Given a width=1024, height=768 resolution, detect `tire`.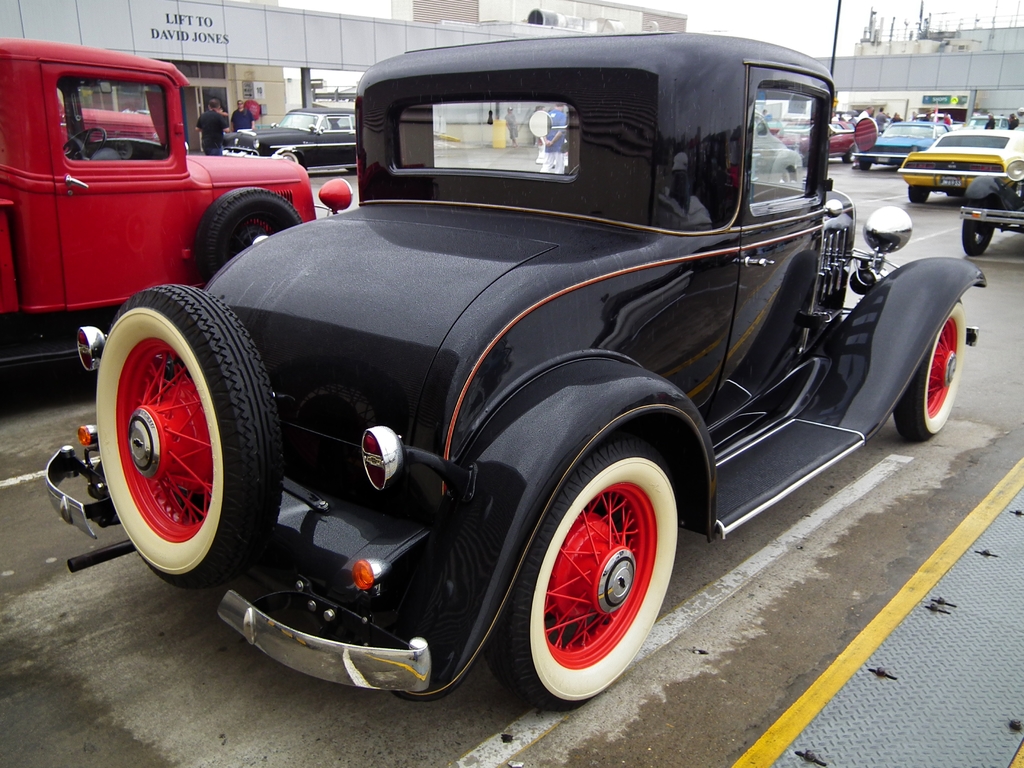
box=[271, 146, 312, 173].
